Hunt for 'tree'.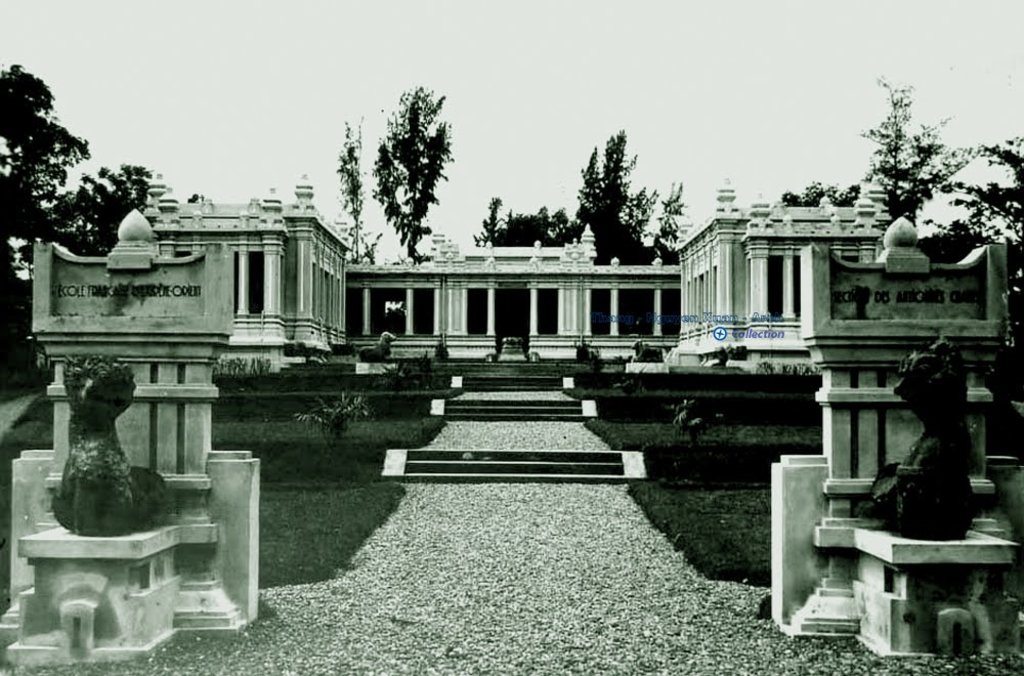
Hunted down at bbox=[481, 188, 580, 252].
